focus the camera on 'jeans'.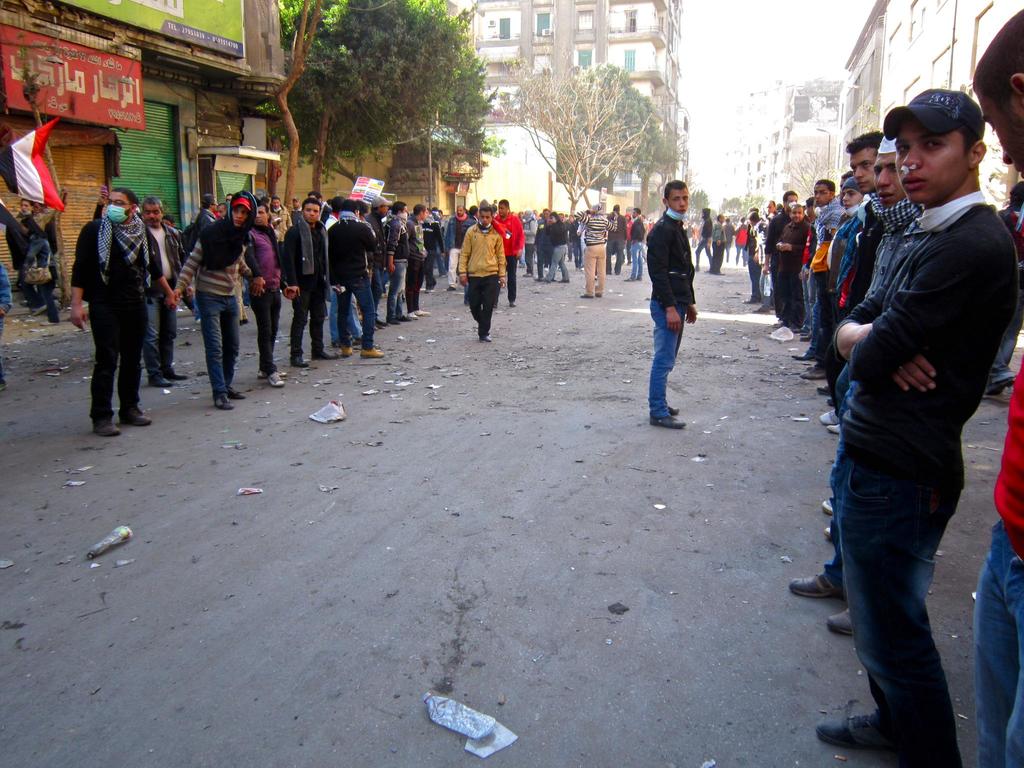
Focus region: [left=554, top=246, right=568, bottom=280].
